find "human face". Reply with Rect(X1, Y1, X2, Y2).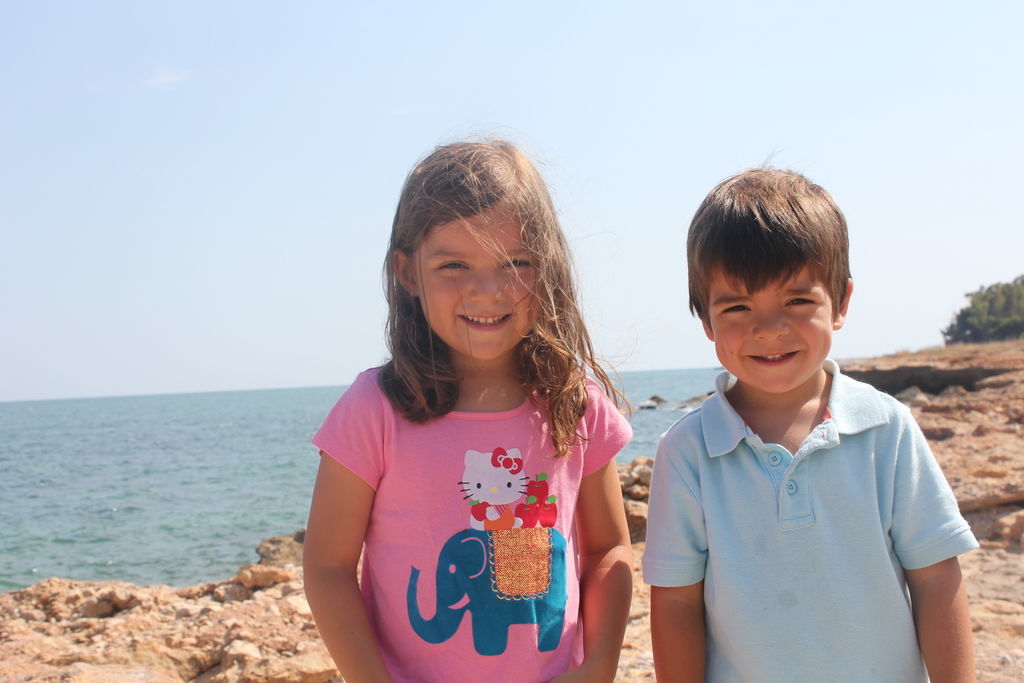
Rect(419, 201, 540, 363).
